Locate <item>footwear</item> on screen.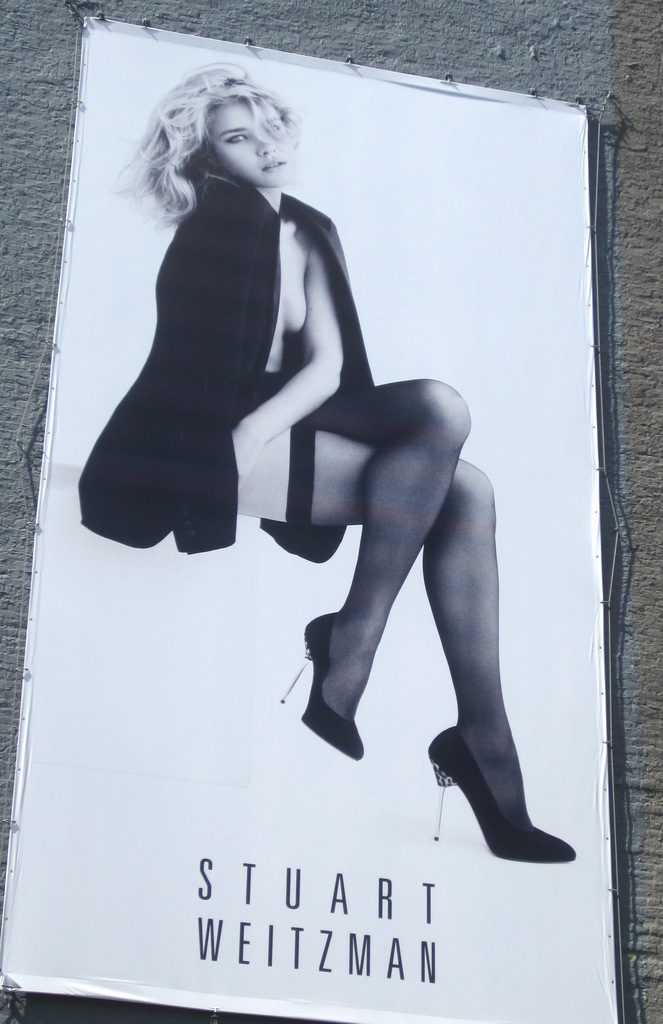
On screen at {"x1": 429, "y1": 710, "x2": 565, "y2": 872}.
